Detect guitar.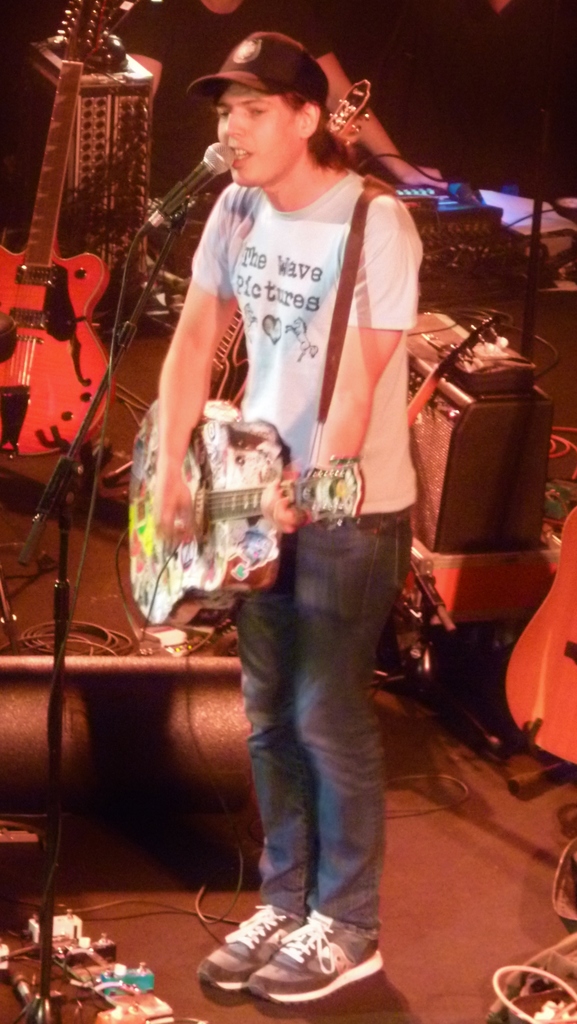
Detected at 95,358,376,611.
